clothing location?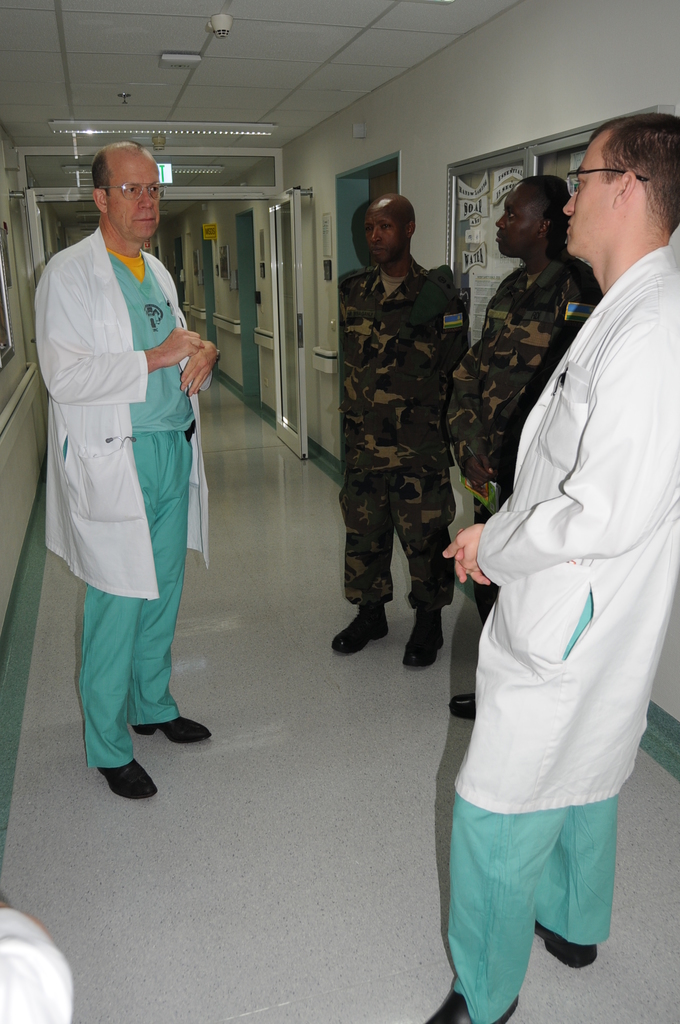
region(469, 241, 679, 1019)
